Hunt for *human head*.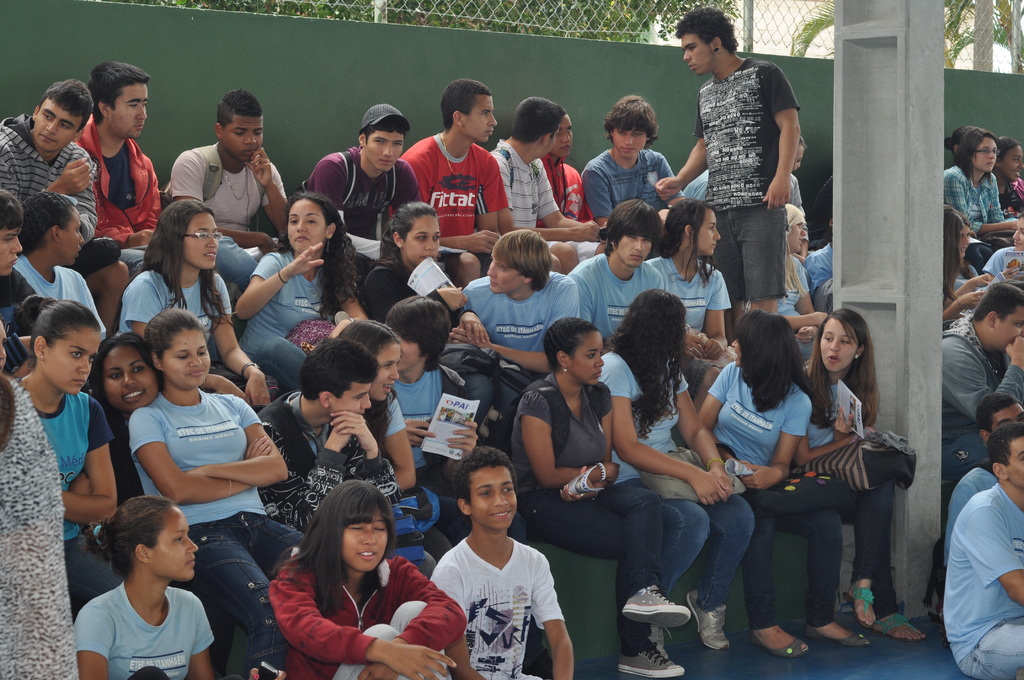
Hunted down at {"x1": 388, "y1": 201, "x2": 438, "y2": 268}.
